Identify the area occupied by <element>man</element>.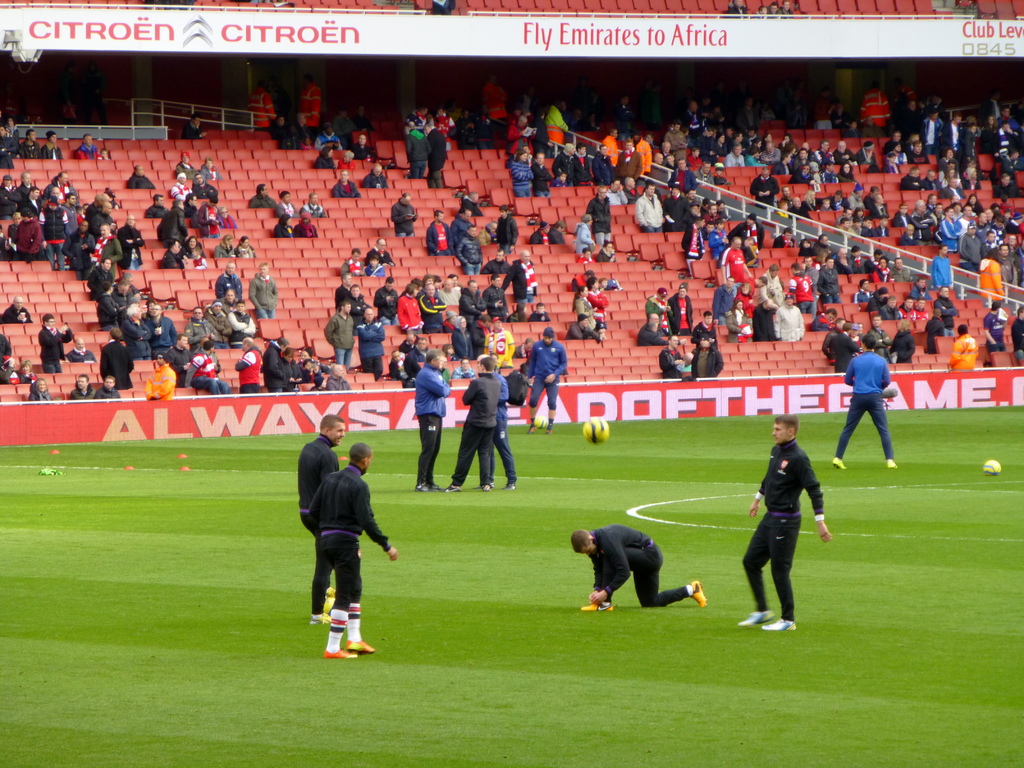
Area: Rect(627, 305, 663, 346).
